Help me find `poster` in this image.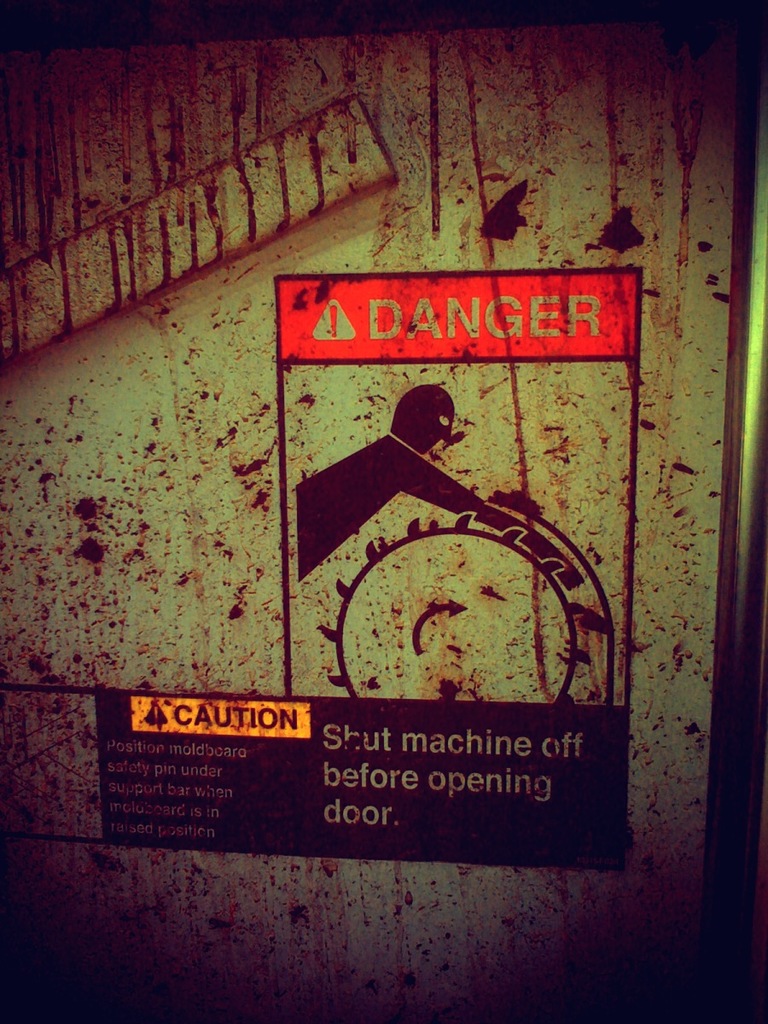
Found it: {"left": 0, "top": 0, "right": 767, "bottom": 1023}.
